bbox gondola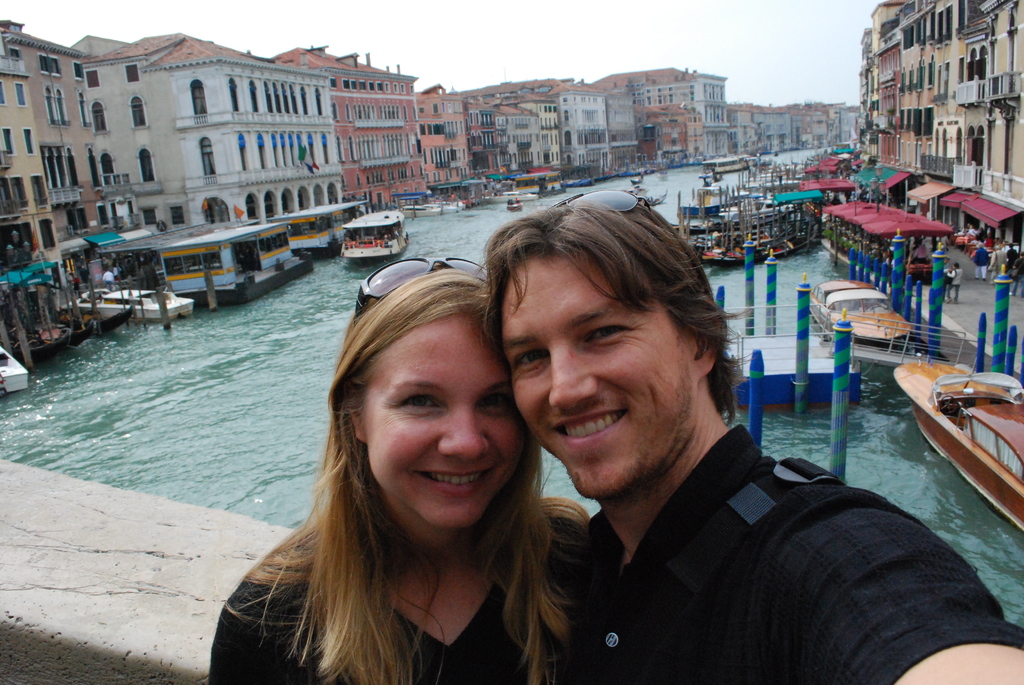
684, 217, 820, 272
